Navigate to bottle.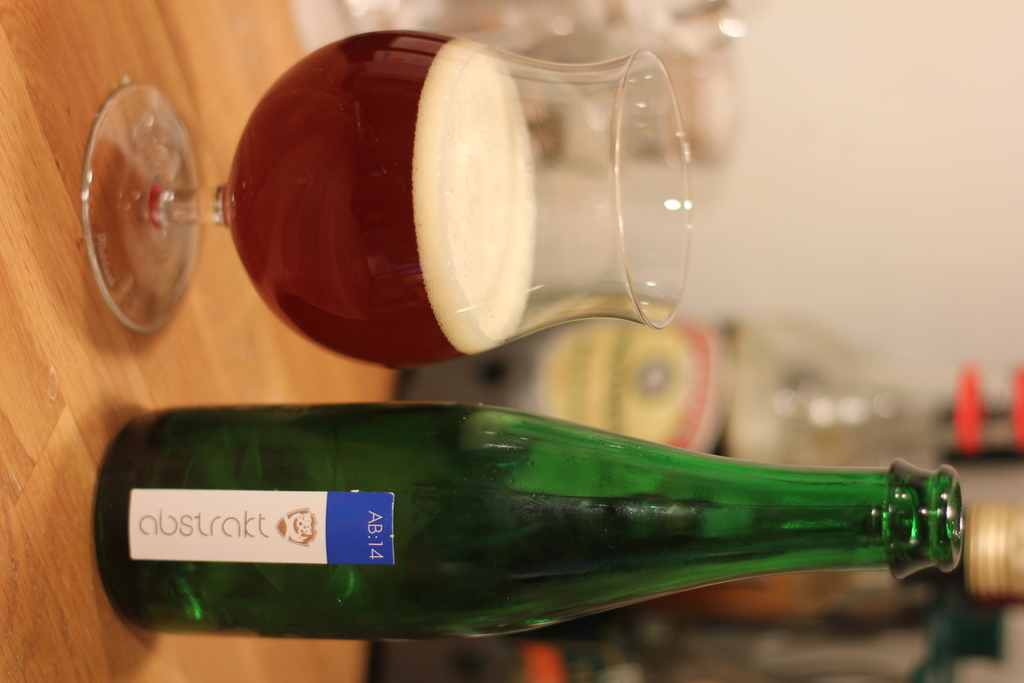
Navigation target: 77, 399, 991, 650.
